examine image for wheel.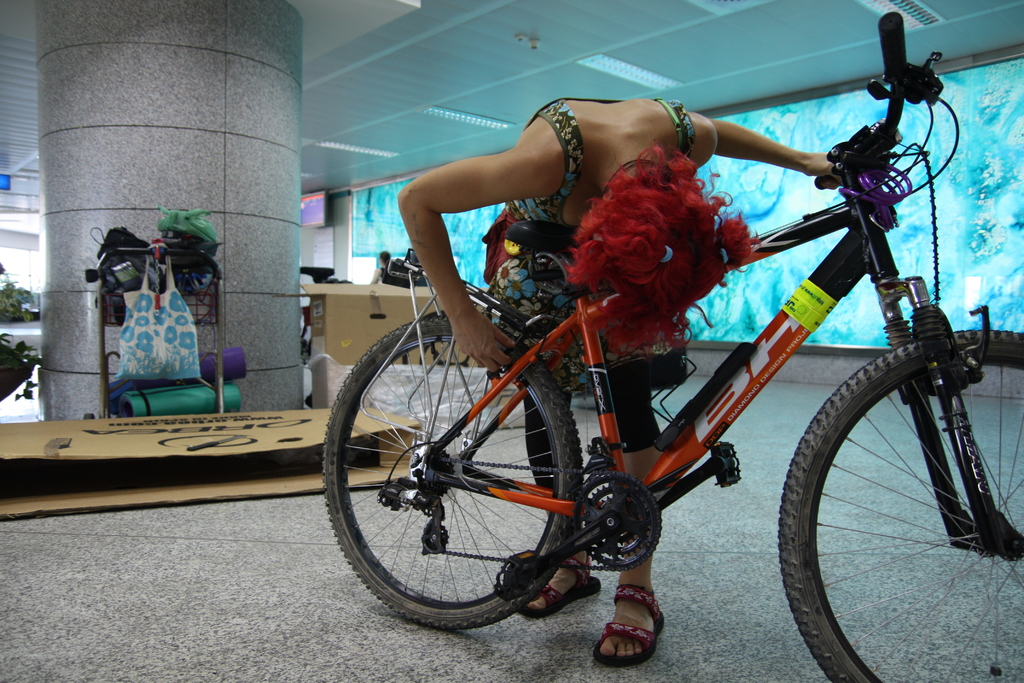
Examination result: {"left": 323, "top": 314, "right": 581, "bottom": 623}.
